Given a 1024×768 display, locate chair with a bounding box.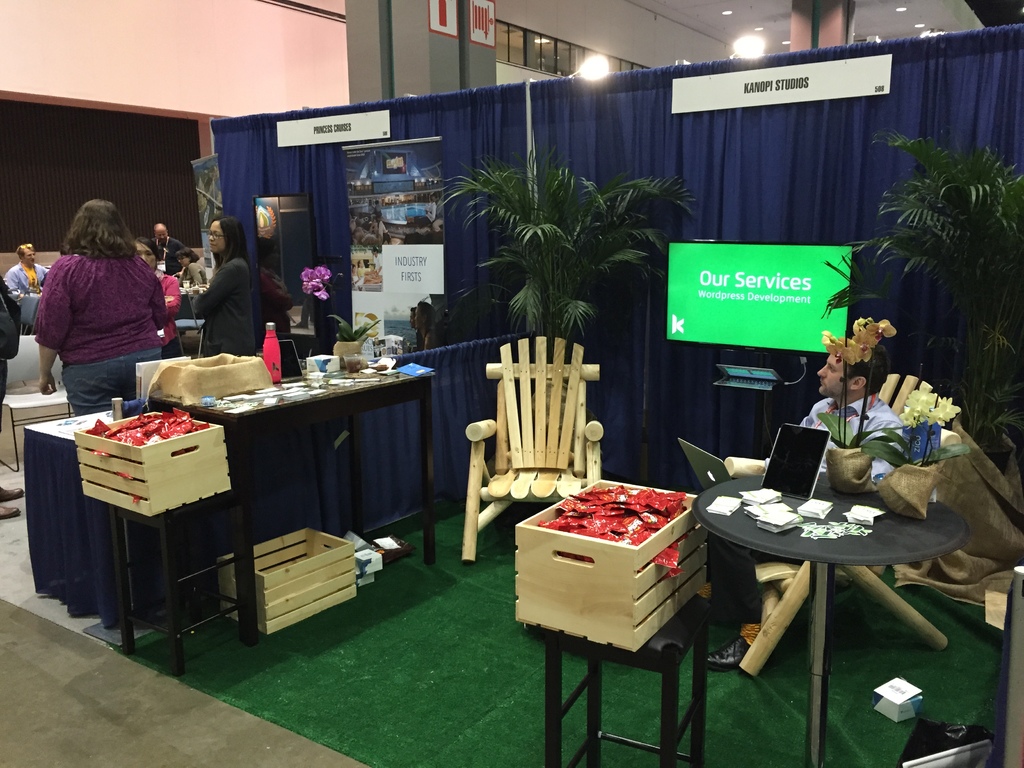
Located: l=6, t=294, r=38, b=387.
